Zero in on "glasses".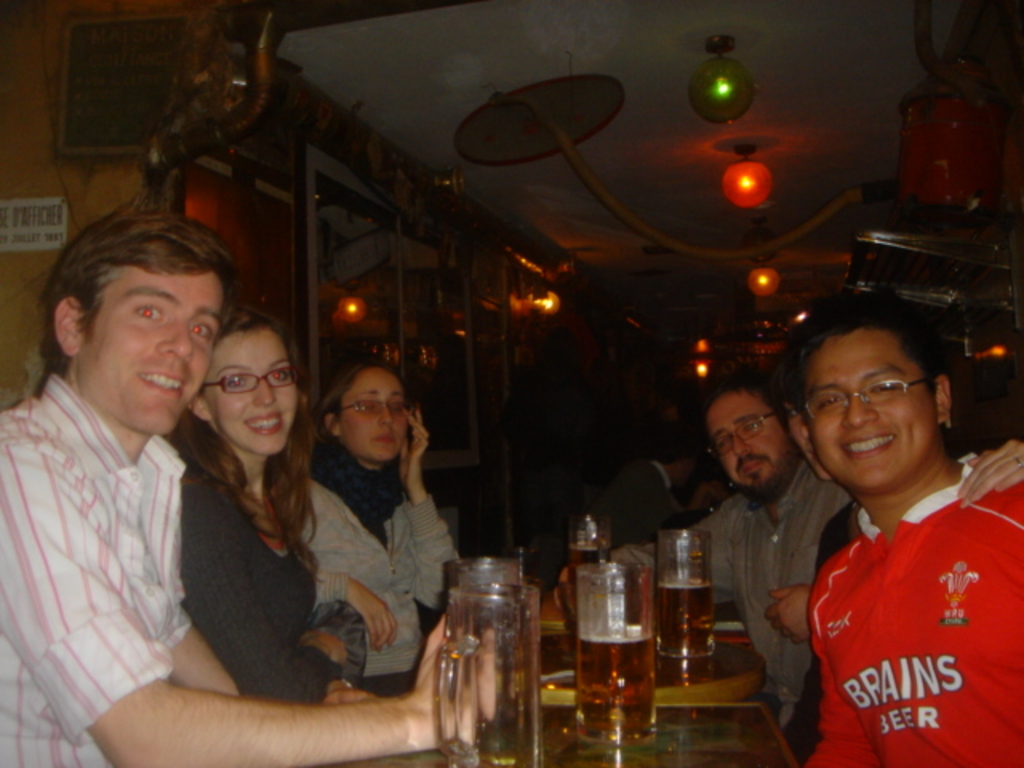
Zeroed in: l=798, t=370, r=941, b=424.
